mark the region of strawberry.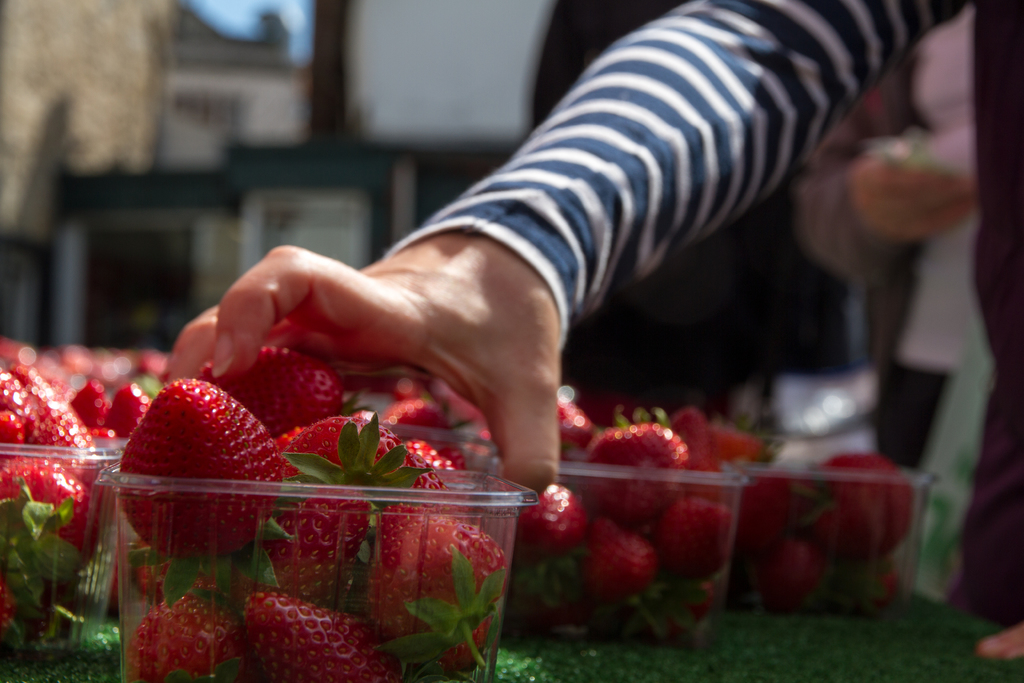
Region: (left=570, top=398, right=685, bottom=514).
